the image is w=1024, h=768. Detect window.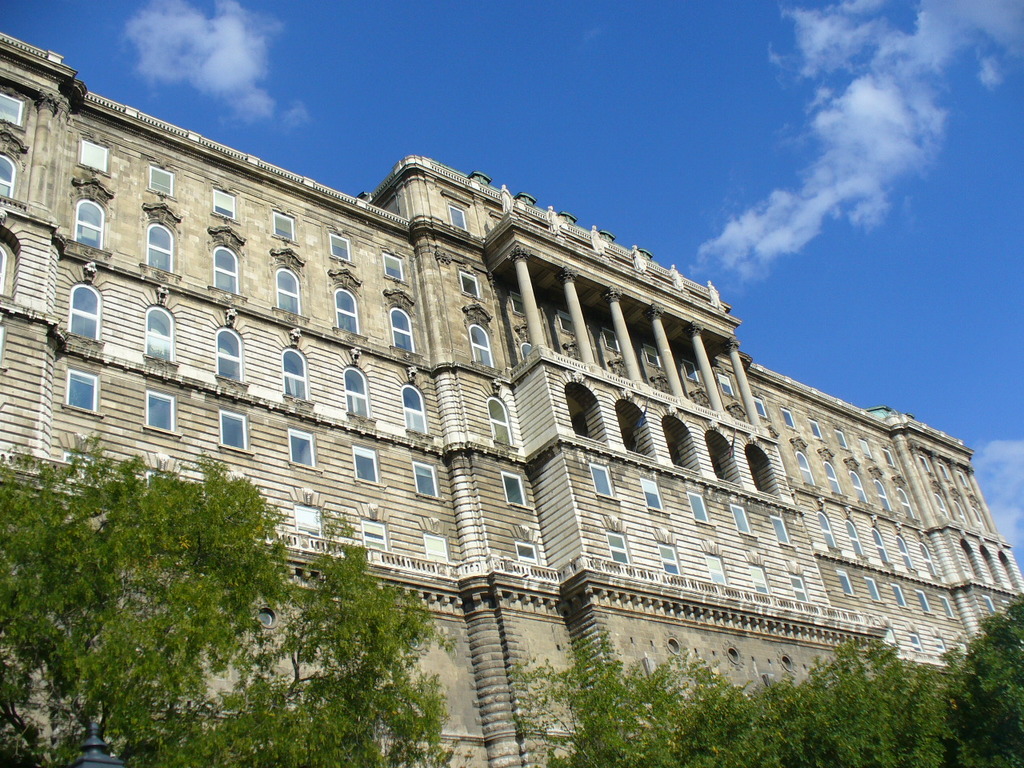
Detection: <box>702,554,730,583</box>.
